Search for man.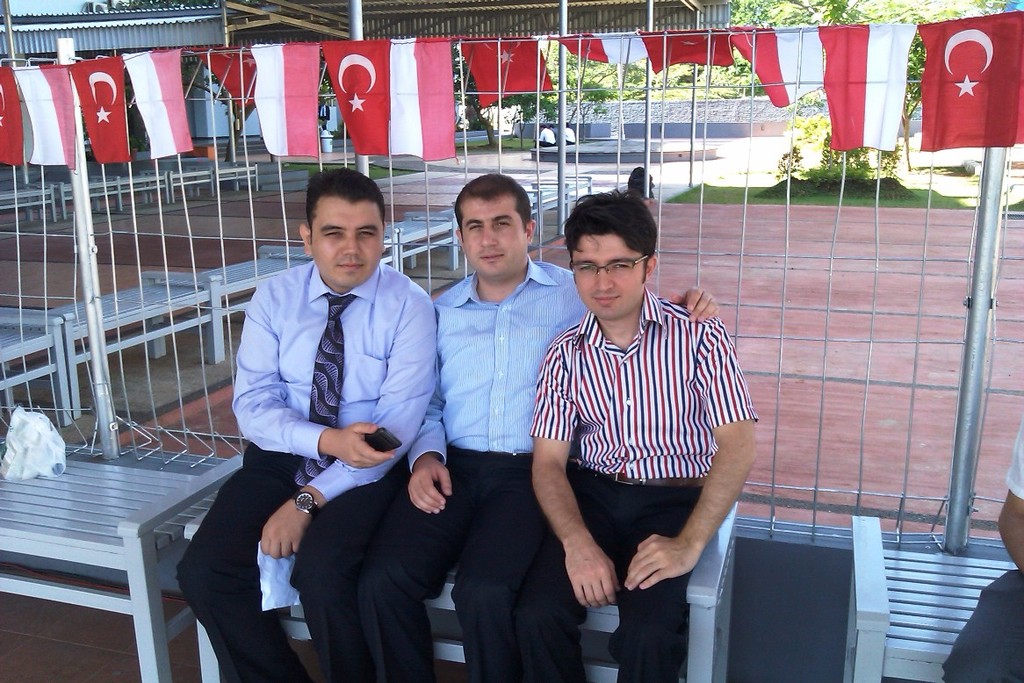
Found at locate(173, 164, 436, 682).
